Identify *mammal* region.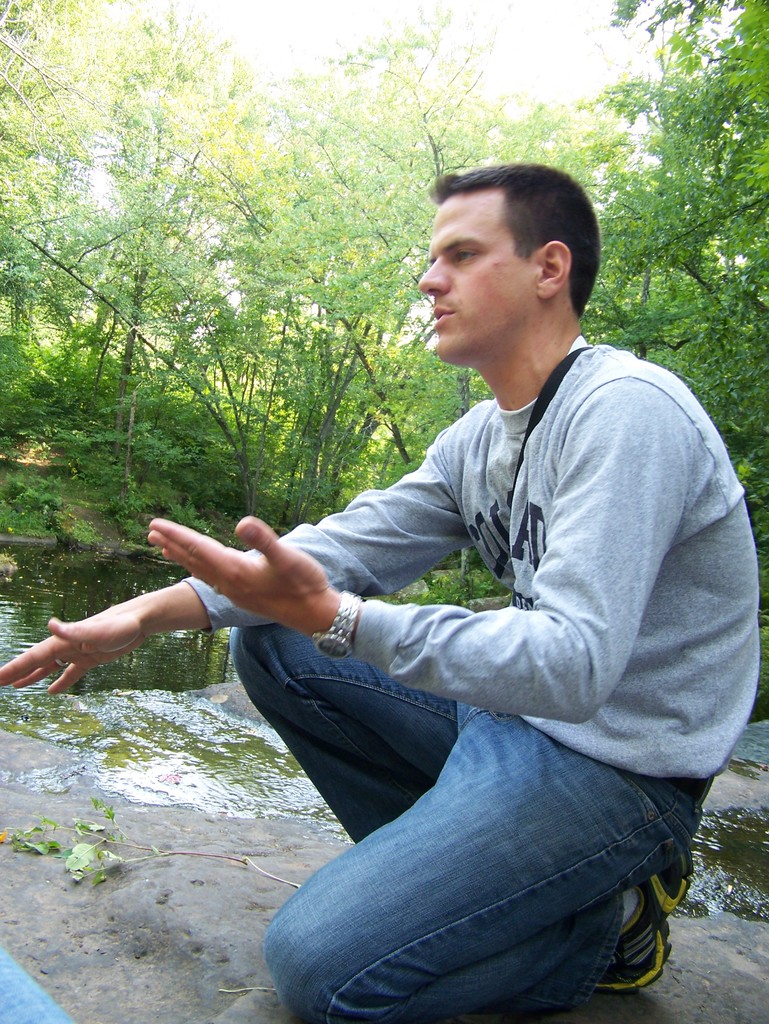
Region: box=[157, 210, 740, 995].
